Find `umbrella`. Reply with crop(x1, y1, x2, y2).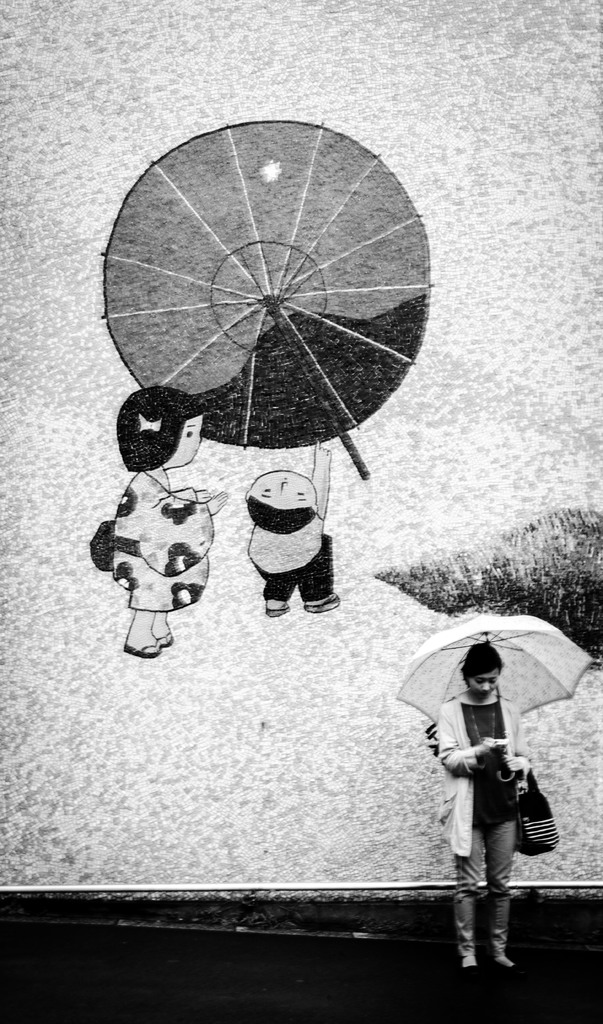
crop(82, 68, 458, 460).
